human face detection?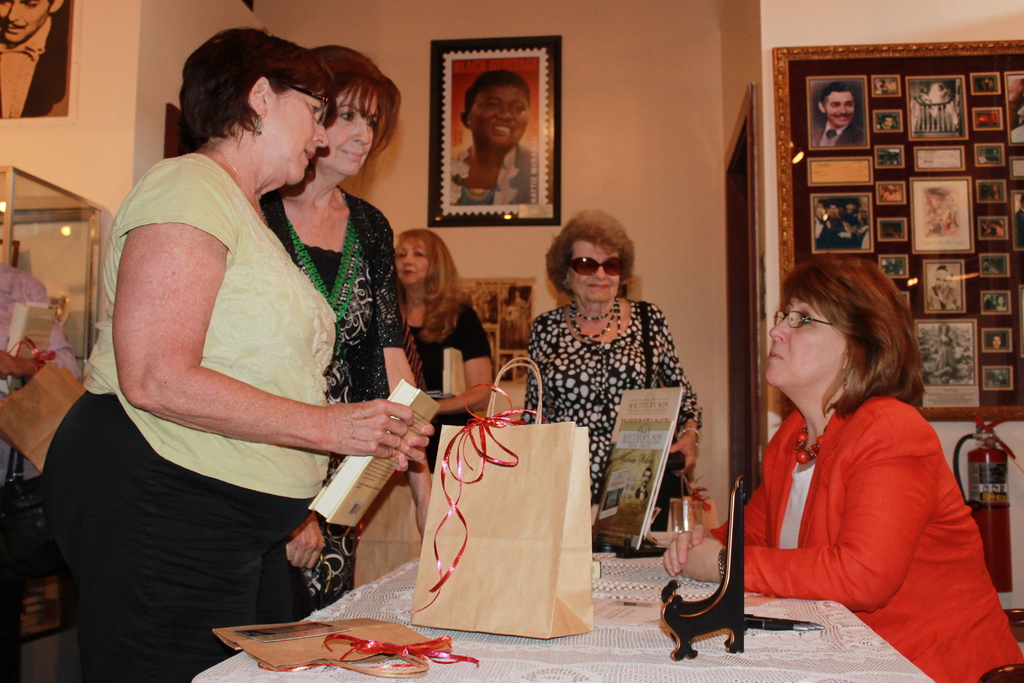
(x1=0, y1=0, x2=54, y2=38)
